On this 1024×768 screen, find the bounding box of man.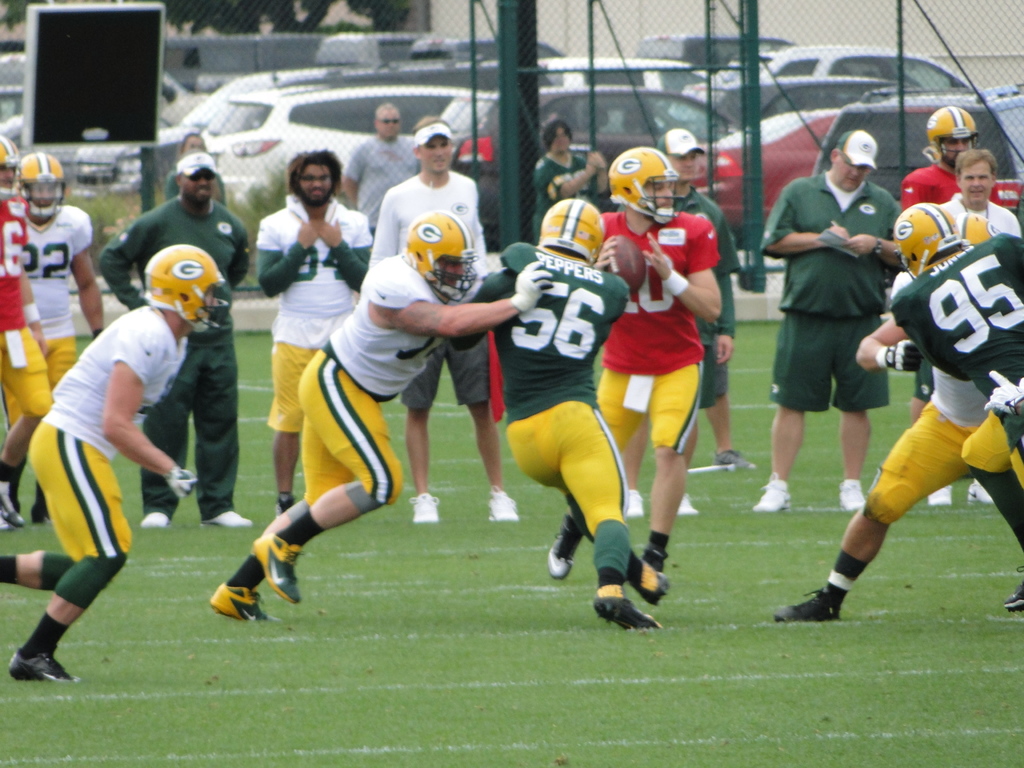
Bounding box: (x1=543, y1=145, x2=729, y2=585).
